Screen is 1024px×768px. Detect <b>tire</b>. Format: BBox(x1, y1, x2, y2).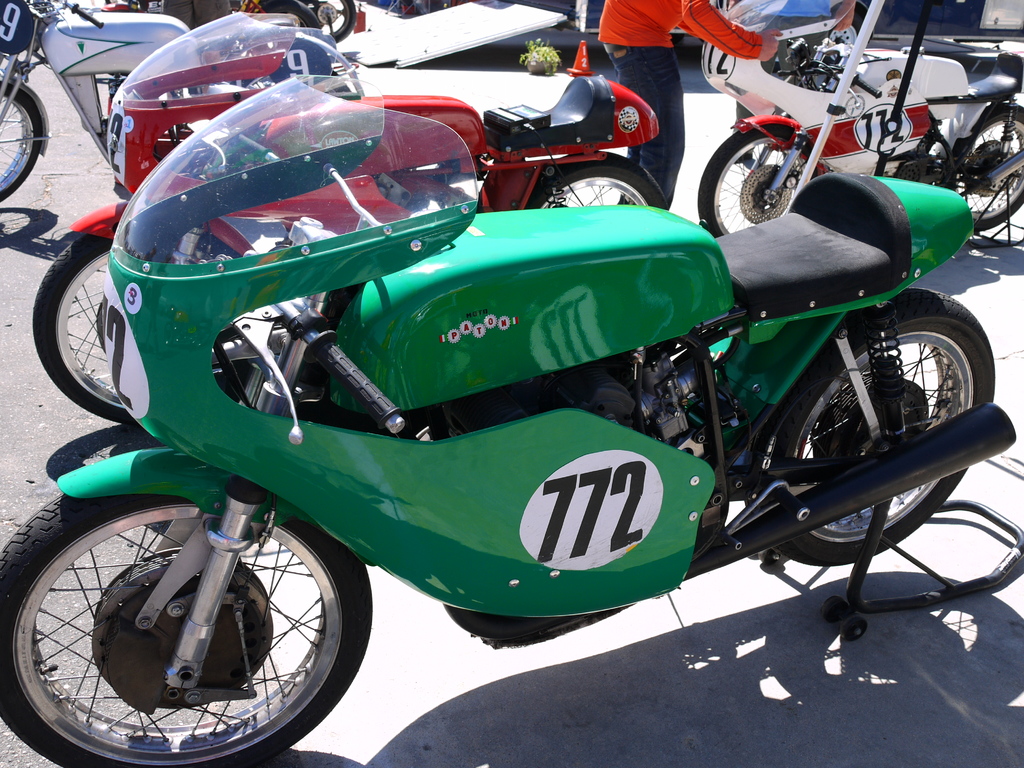
BBox(303, 0, 355, 42).
